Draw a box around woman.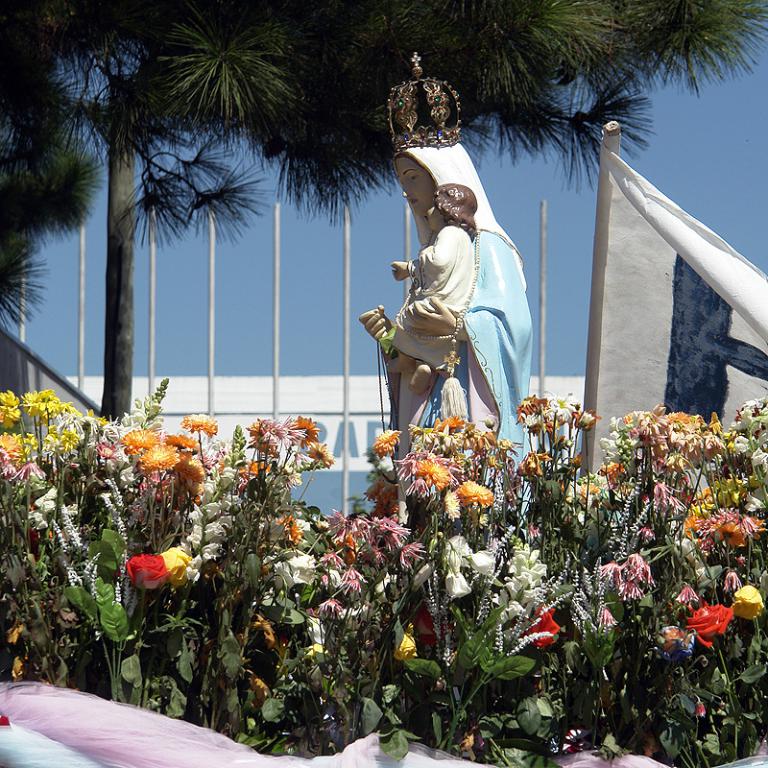
<bbox>358, 139, 531, 522</bbox>.
